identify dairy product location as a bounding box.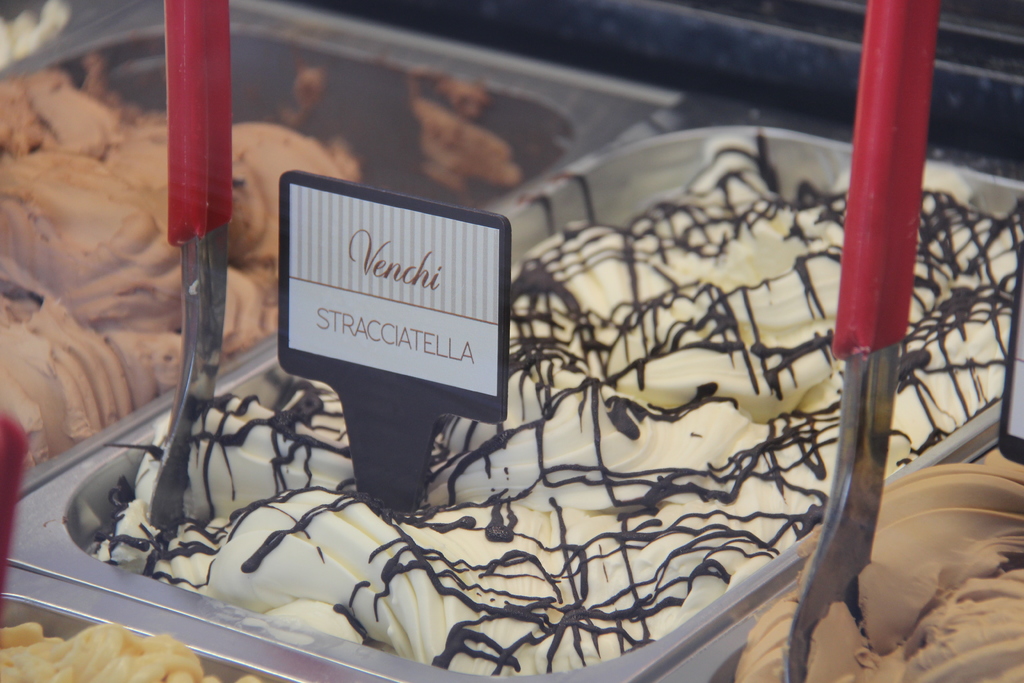
312/113/992/630.
